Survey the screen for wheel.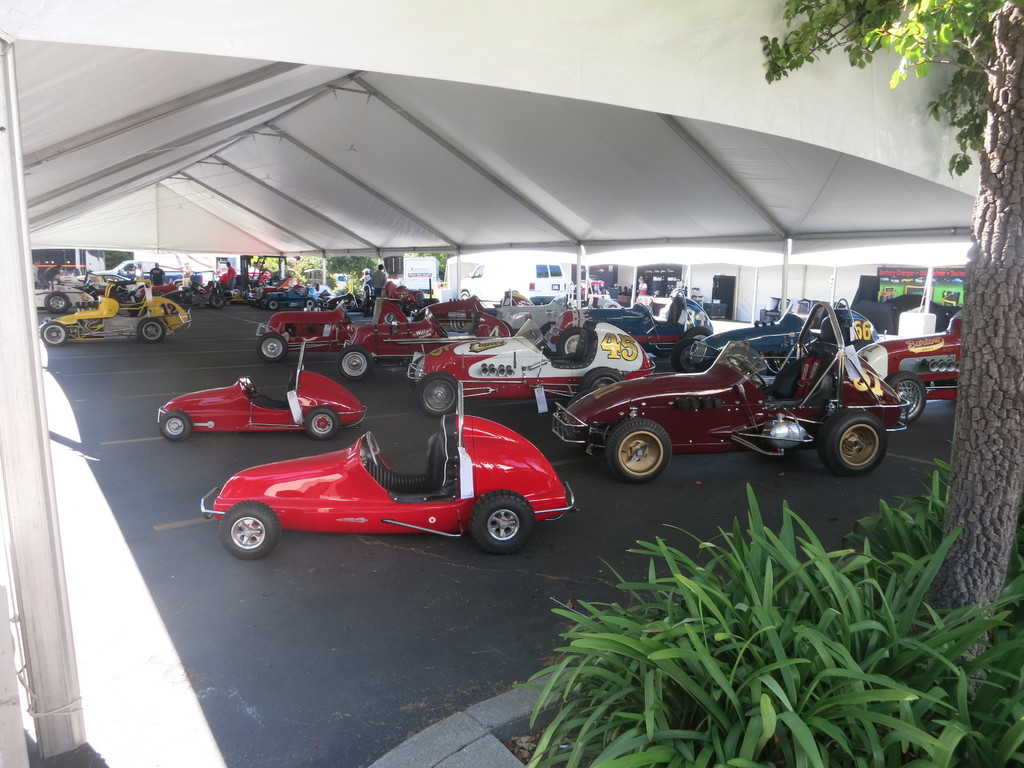
Survey found: bbox(175, 282, 185, 289).
